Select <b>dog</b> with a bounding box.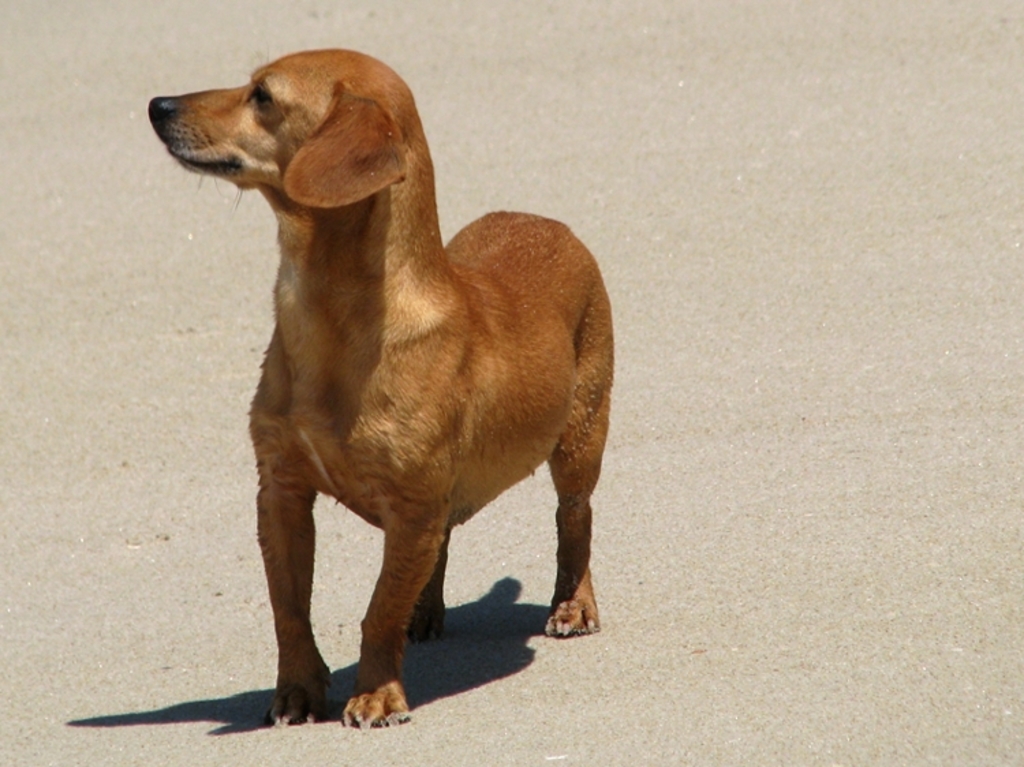
select_region(143, 48, 616, 730).
